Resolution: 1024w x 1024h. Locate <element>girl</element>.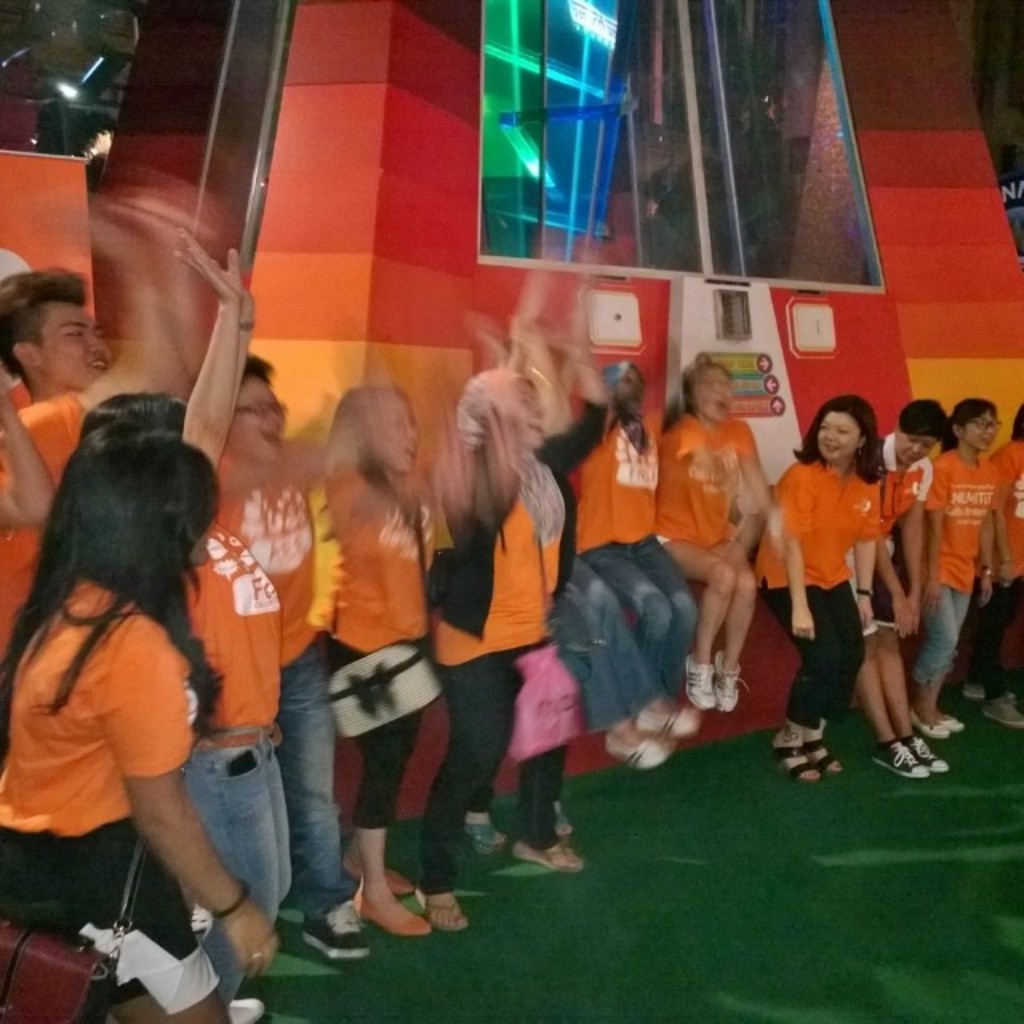
{"x1": 656, "y1": 358, "x2": 768, "y2": 714}.
